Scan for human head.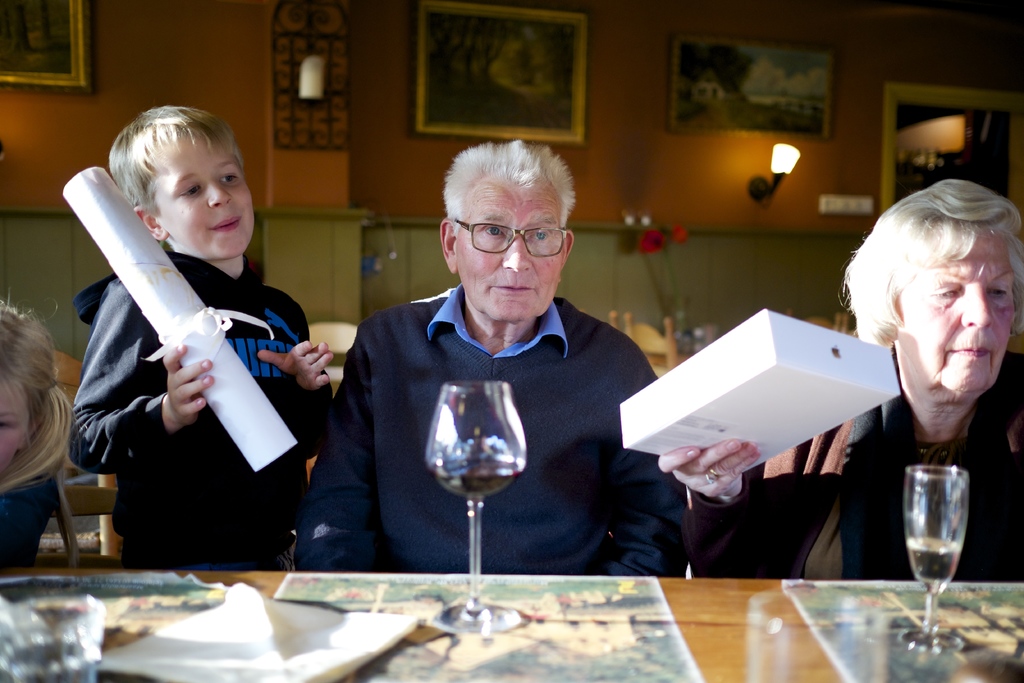
Scan result: [x1=861, y1=179, x2=1016, y2=404].
